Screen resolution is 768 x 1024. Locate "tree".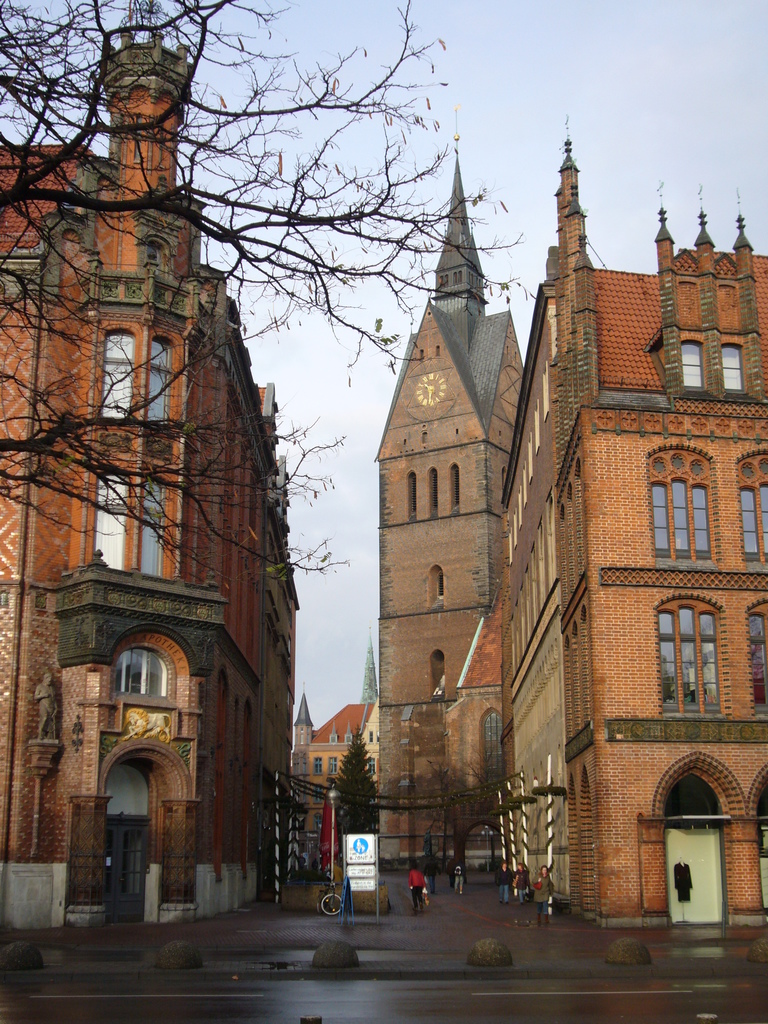
<box>0,0,529,594</box>.
